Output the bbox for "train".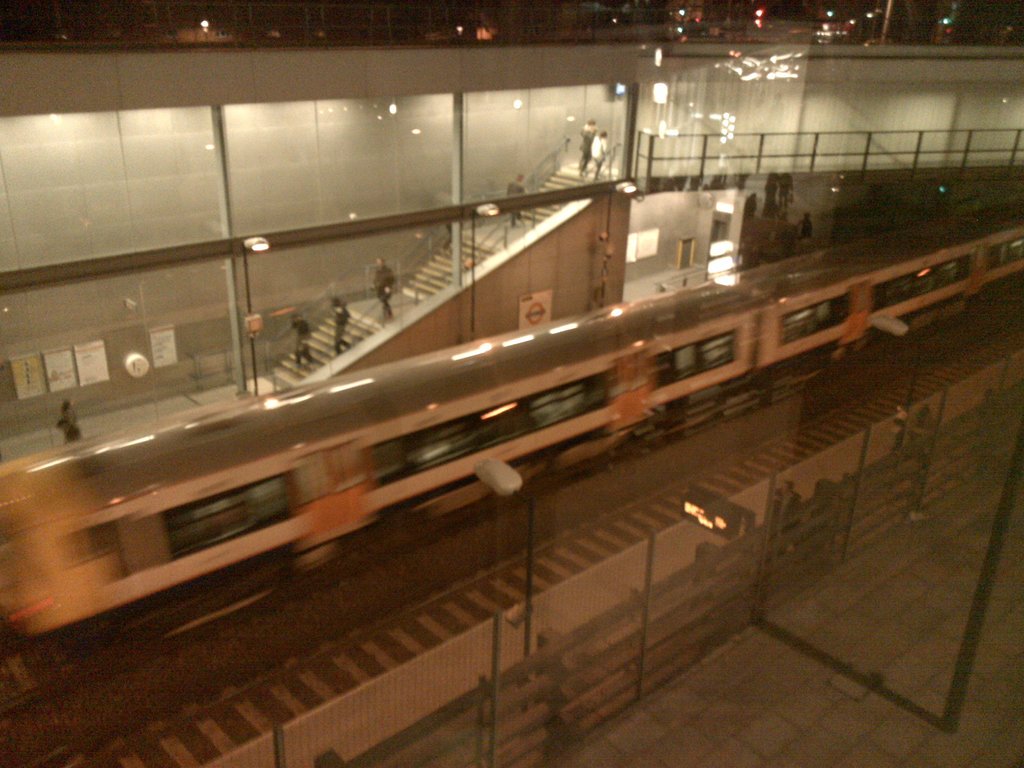
left=0, top=202, right=1023, bottom=651.
